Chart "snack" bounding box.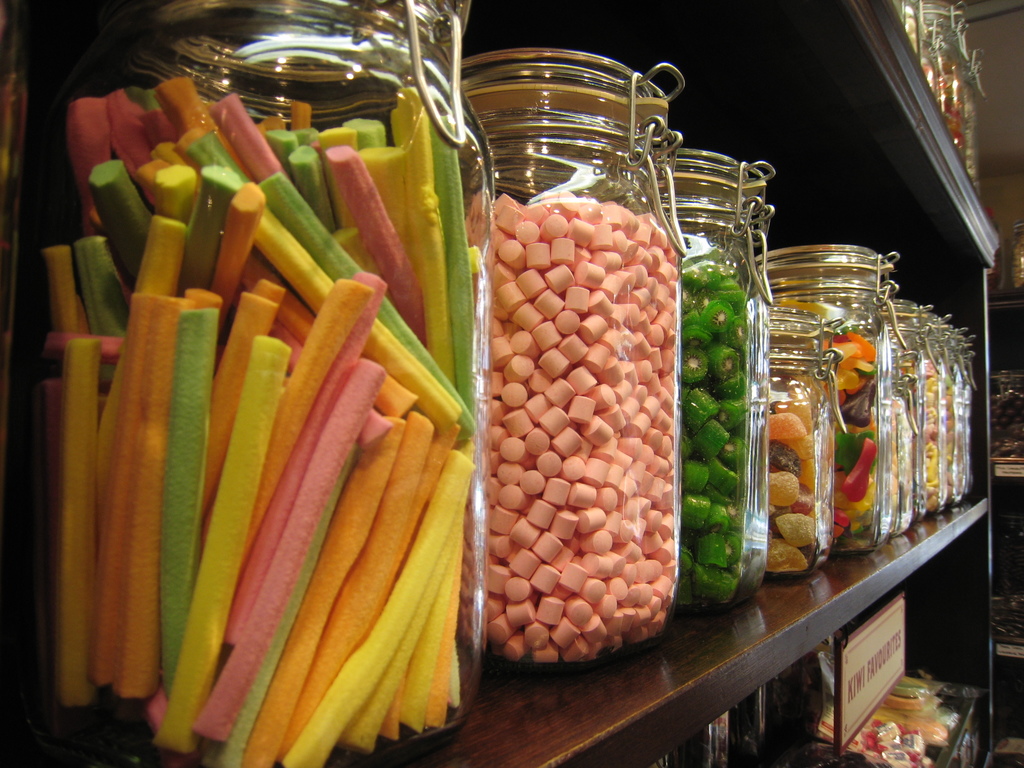
Charted: 452, 182, 700, 660.
